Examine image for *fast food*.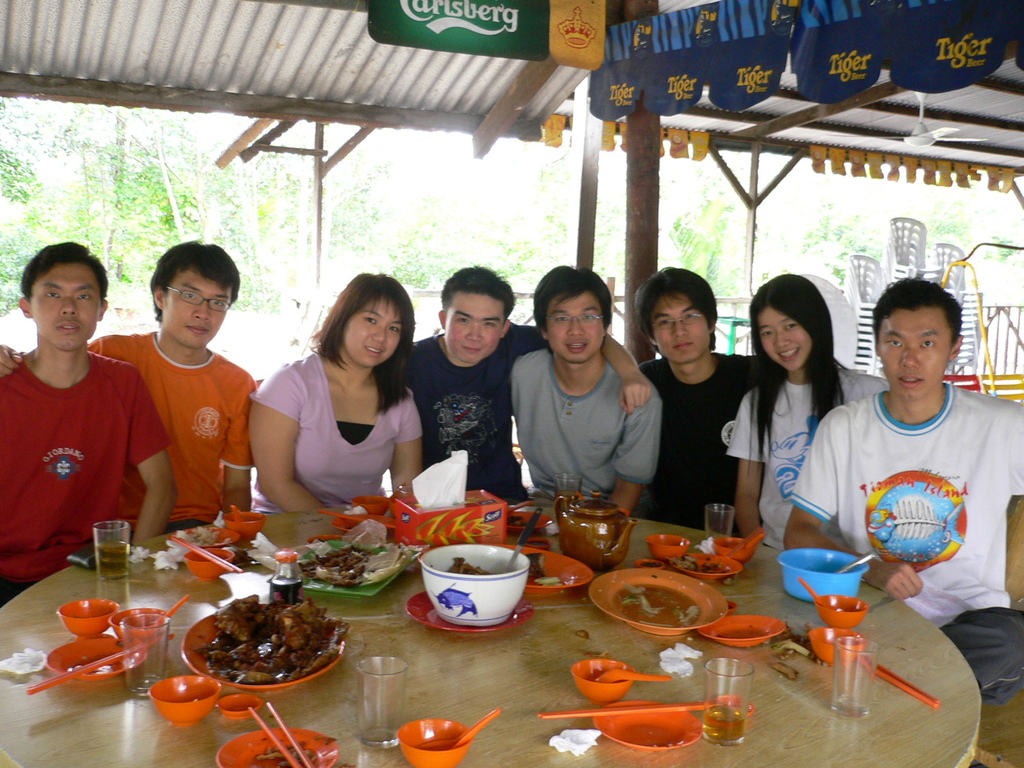
Examination result: x1=175, y1=607, x2=342, y2=705.
